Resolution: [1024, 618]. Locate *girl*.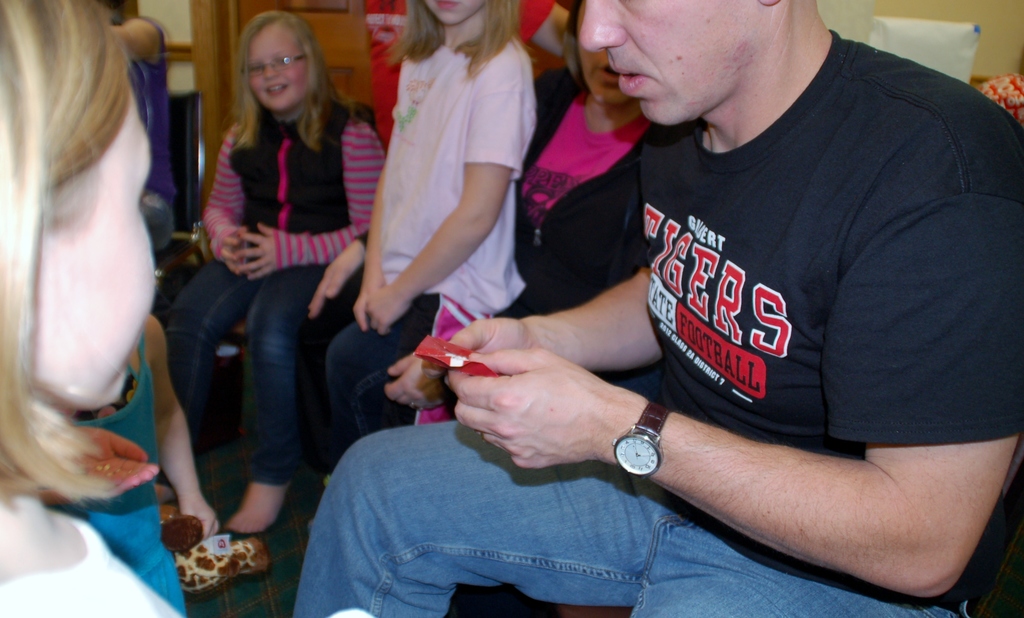
select_region(0, 0, 197, 617).
